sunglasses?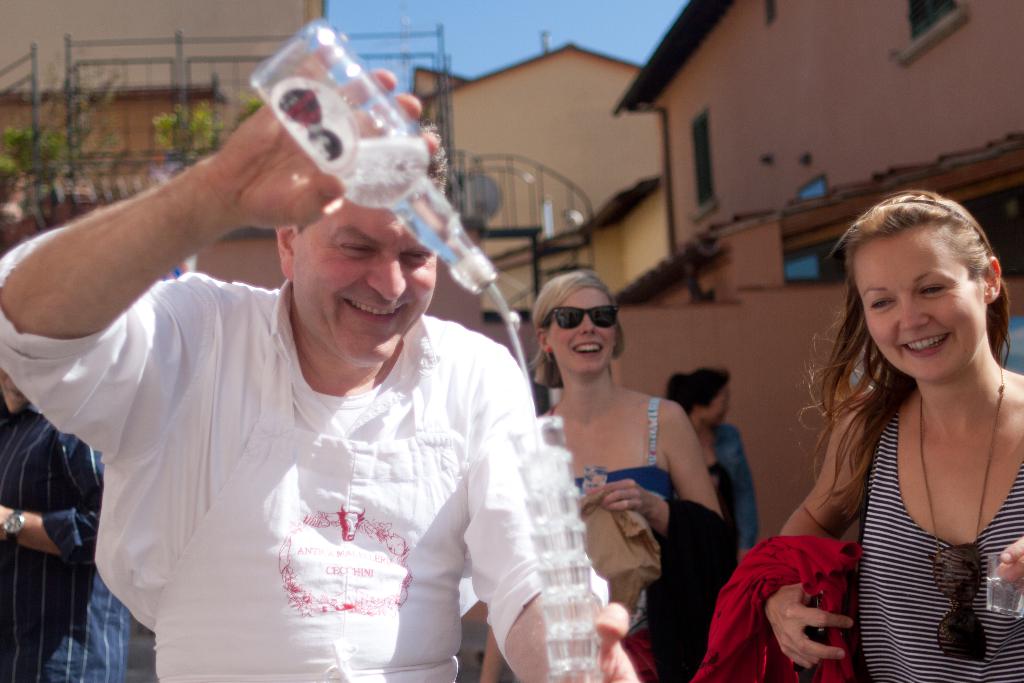
locate(541, 306, 621, 329)
